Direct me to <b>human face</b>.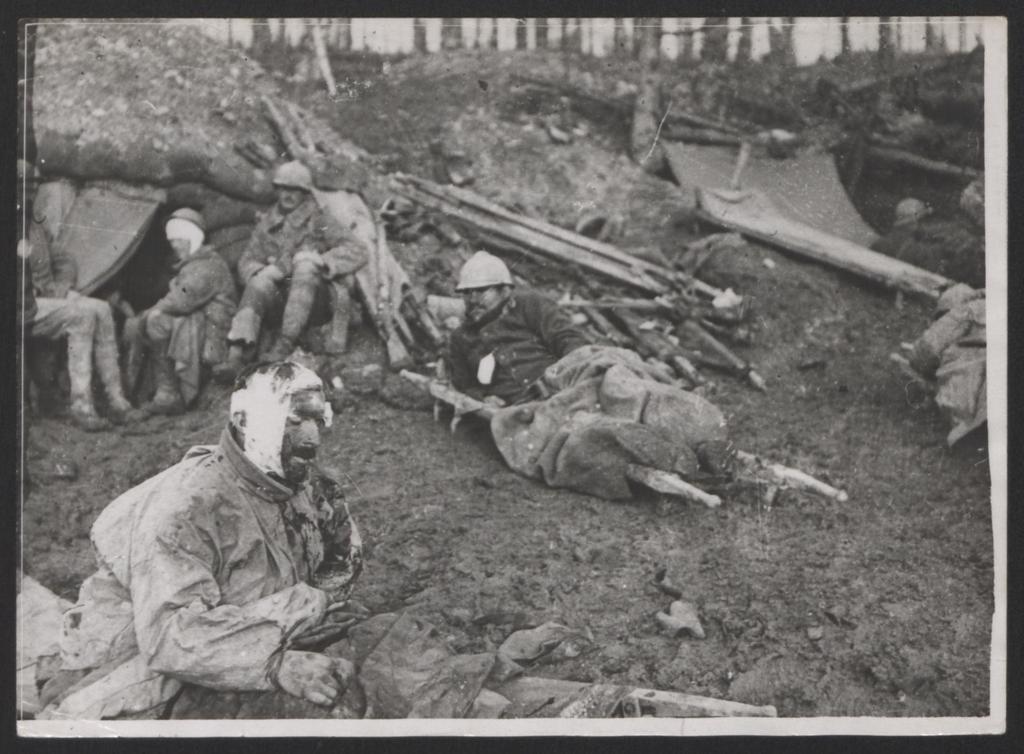
Direction: <region>465, 278, 497, 320</region>.
